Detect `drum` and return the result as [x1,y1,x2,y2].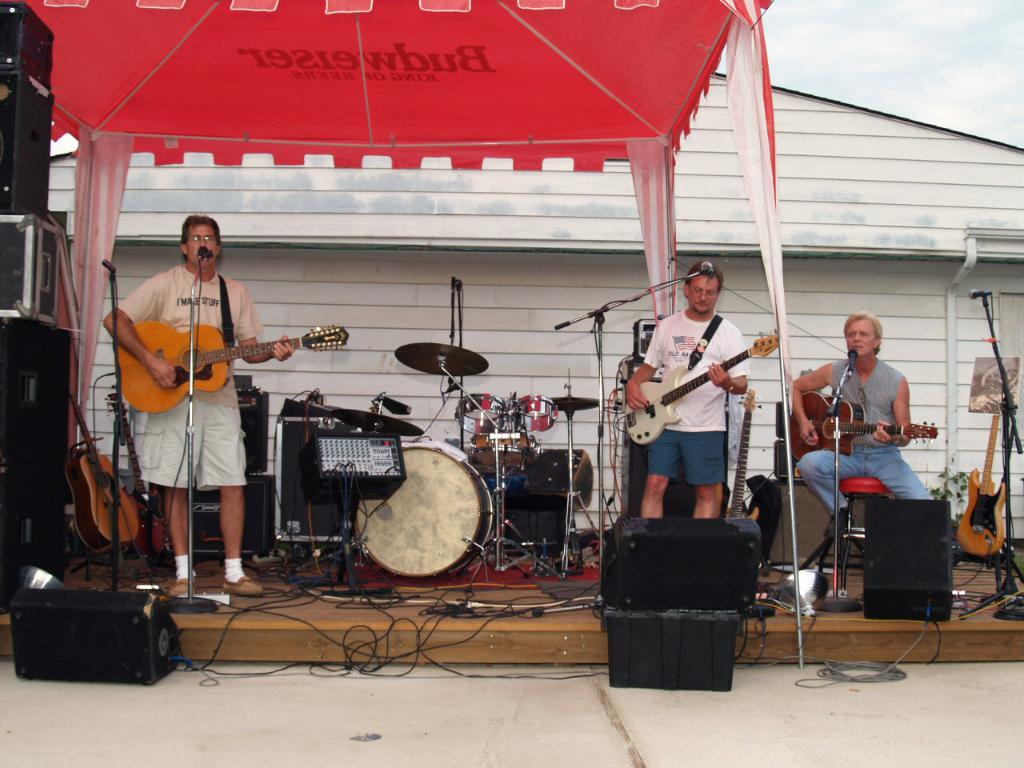
[515,393,558,433].
